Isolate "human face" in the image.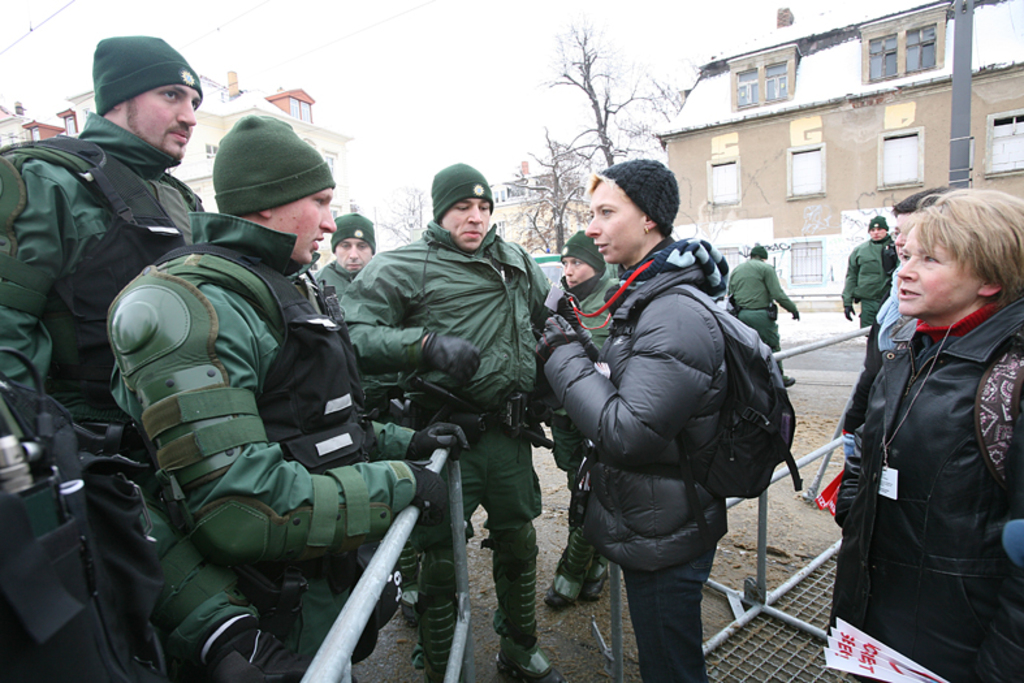
Isolated region: [873, 226, 886, 242].
